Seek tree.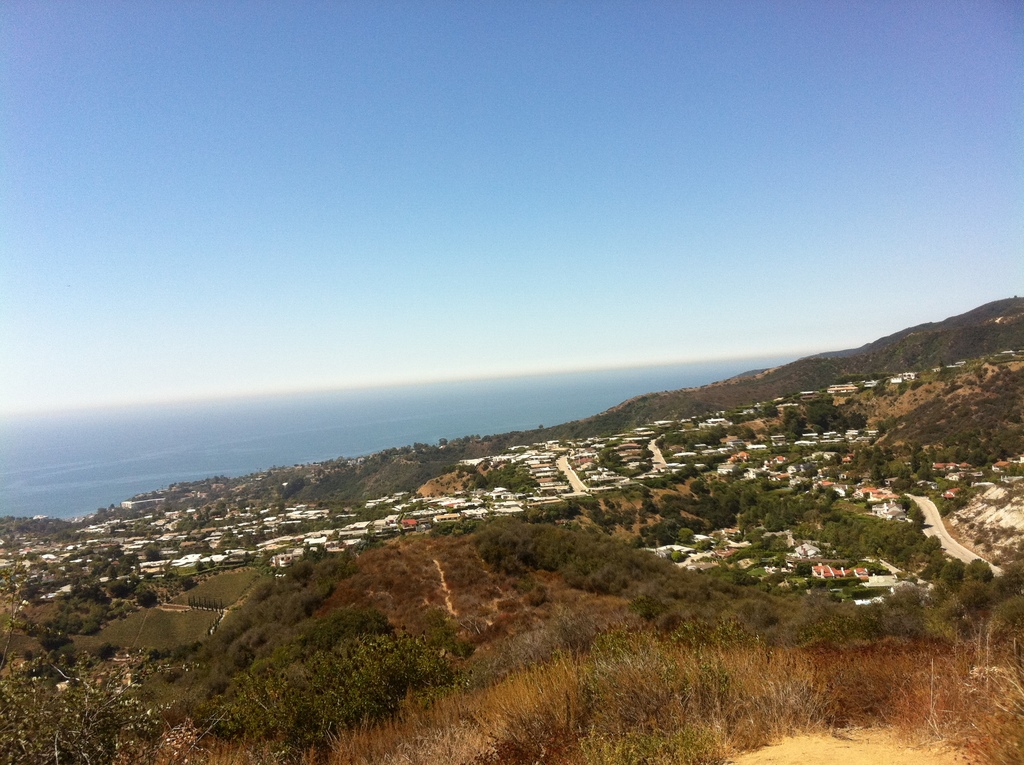
detection(483, 462, 547, 497).
